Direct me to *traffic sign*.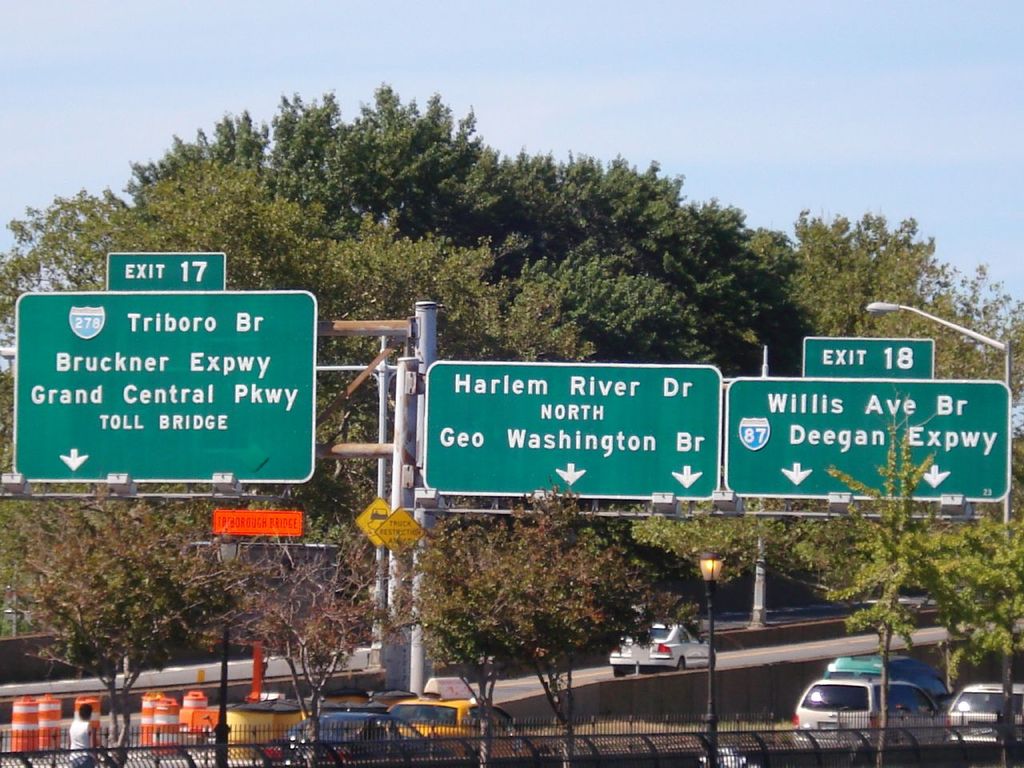
Direction: (x1=378, y1=506, x2=431, y2=548).
